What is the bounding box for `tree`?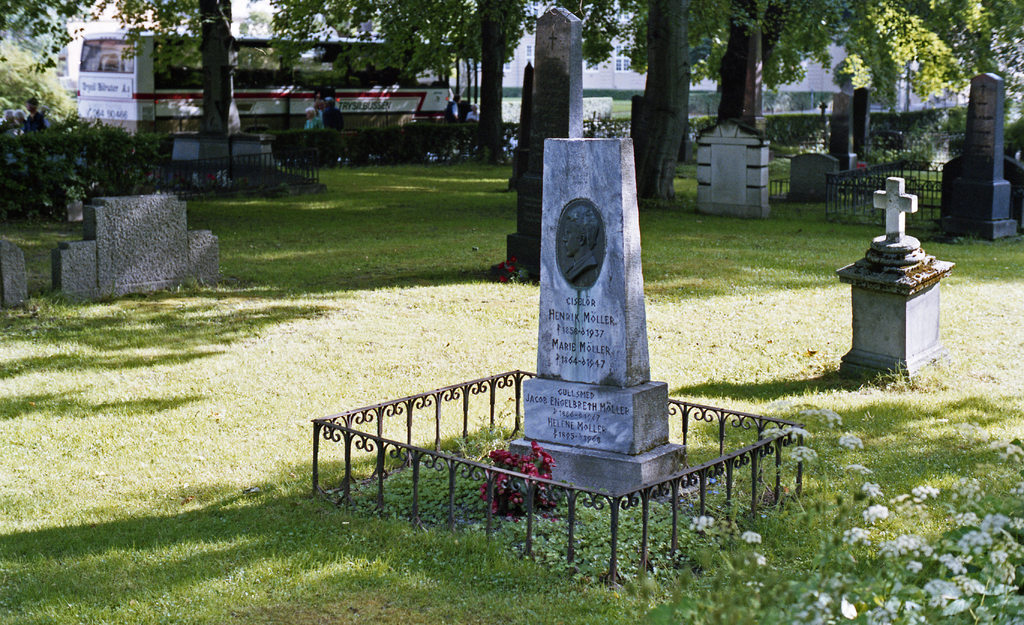
box(0, 42, 75, 120).
